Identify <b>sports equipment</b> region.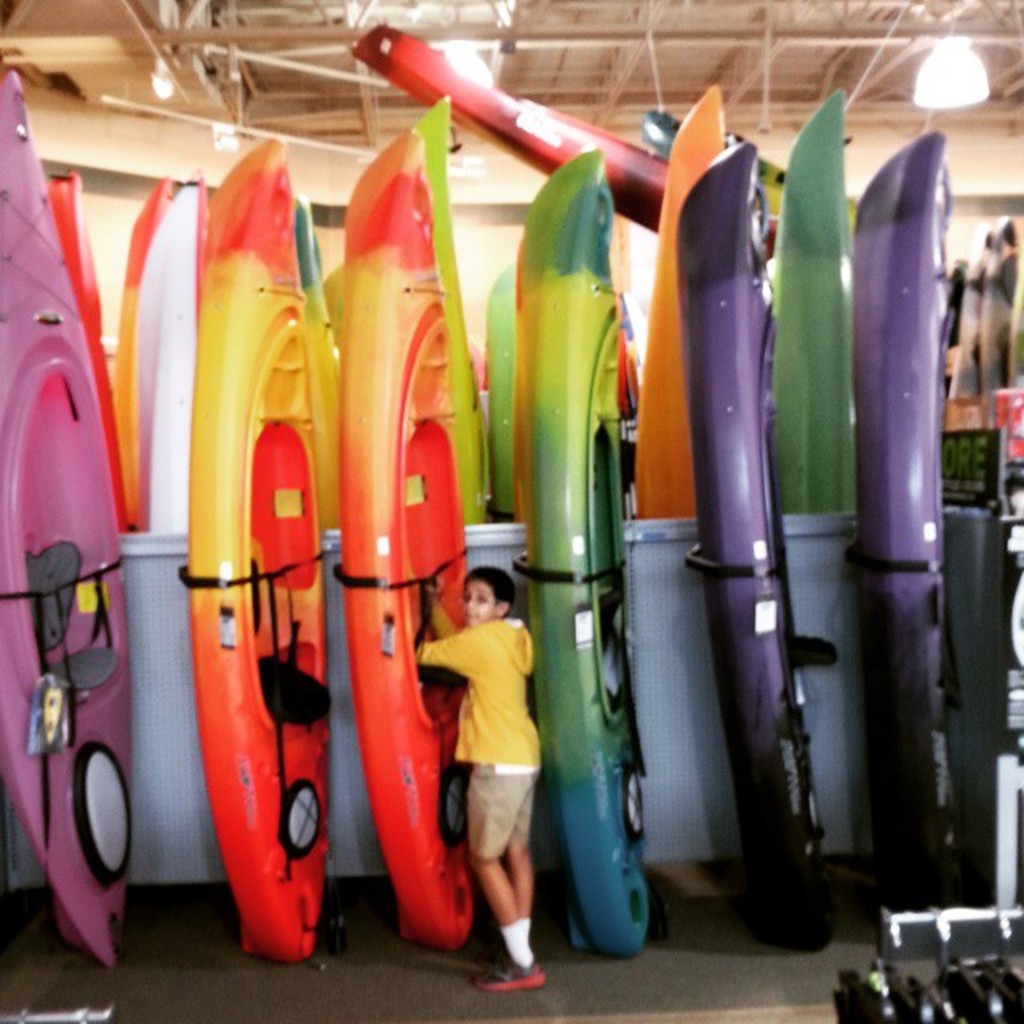
Region: crop(629, 82, 723, 523).
